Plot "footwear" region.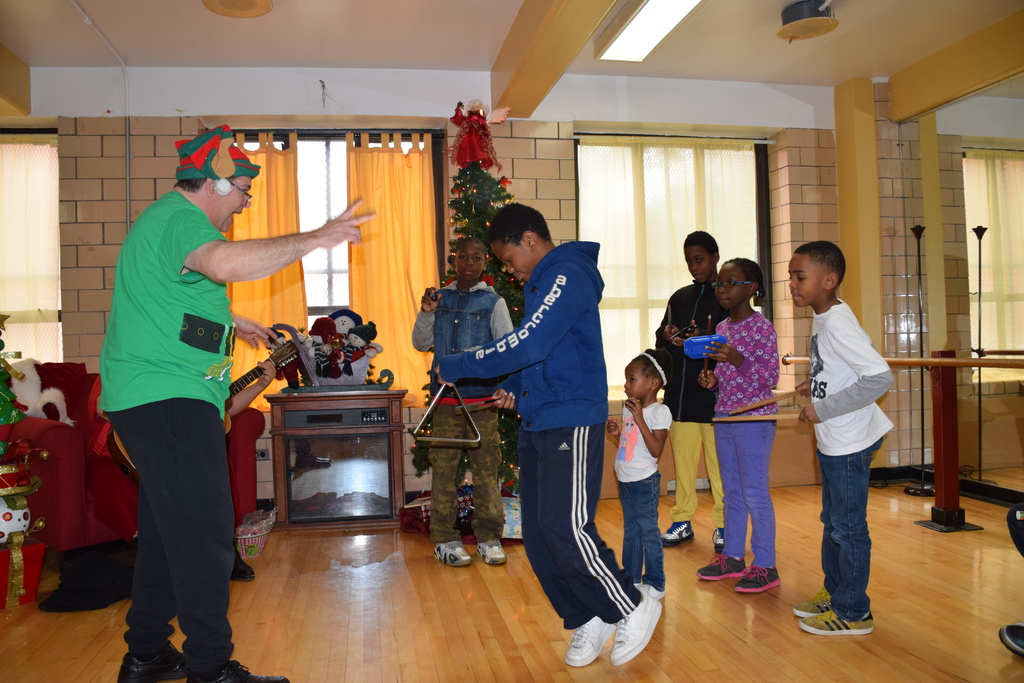
Plotted at 120,646,190,679.
